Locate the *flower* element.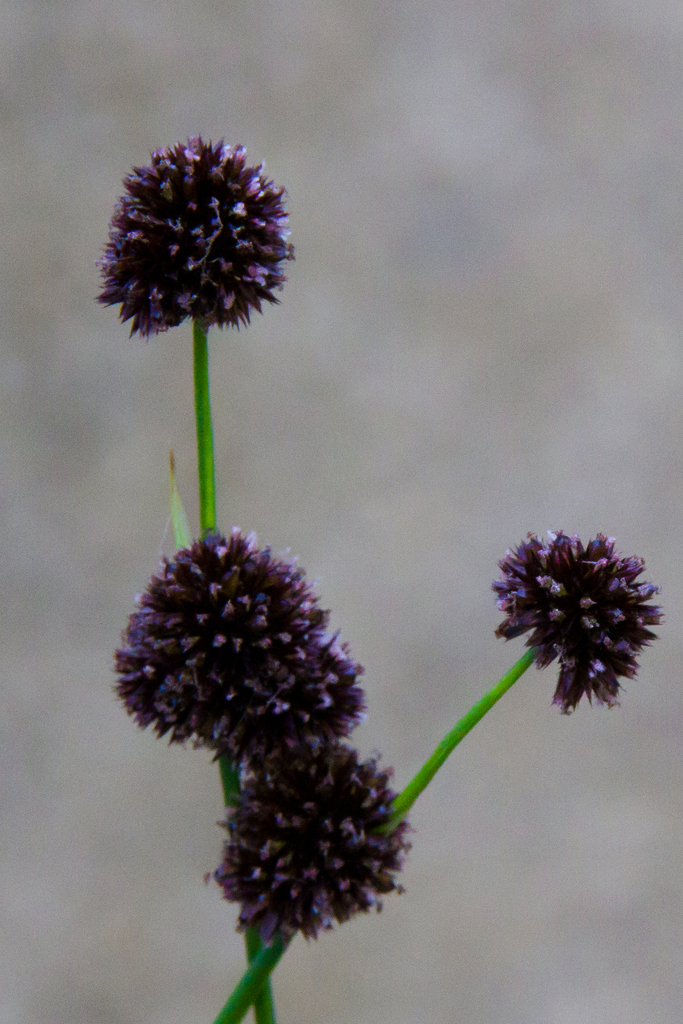
Element bbox: 488/525/661/728.
